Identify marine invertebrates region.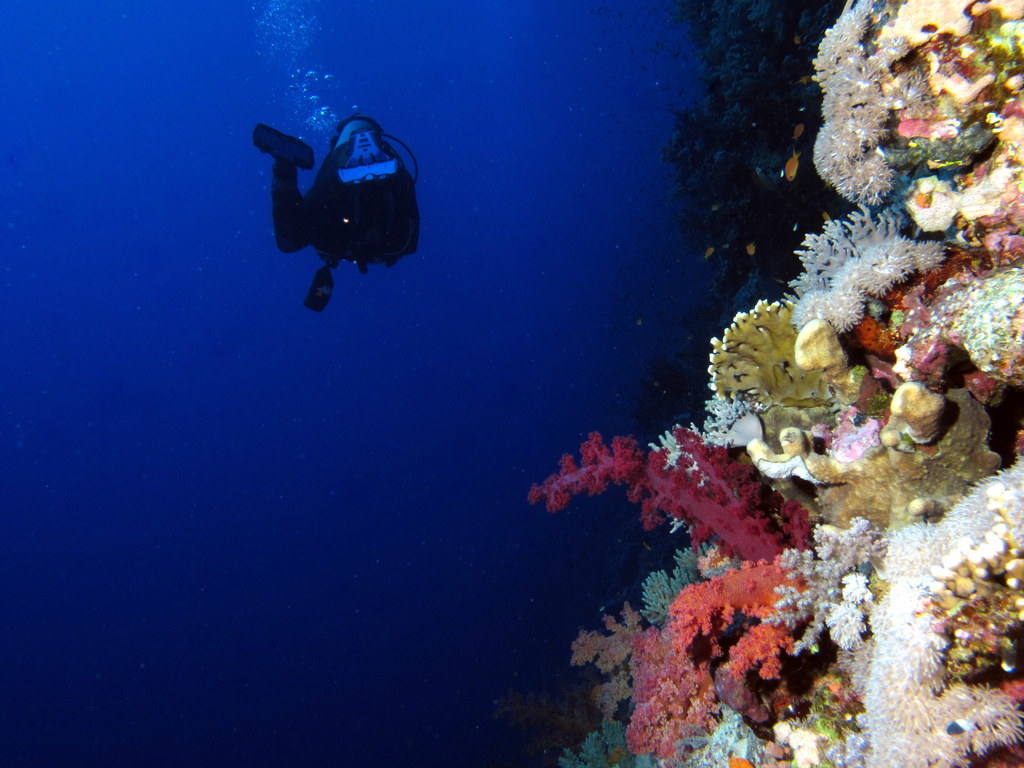
Region: crop(895, 481, 1023, 667).
